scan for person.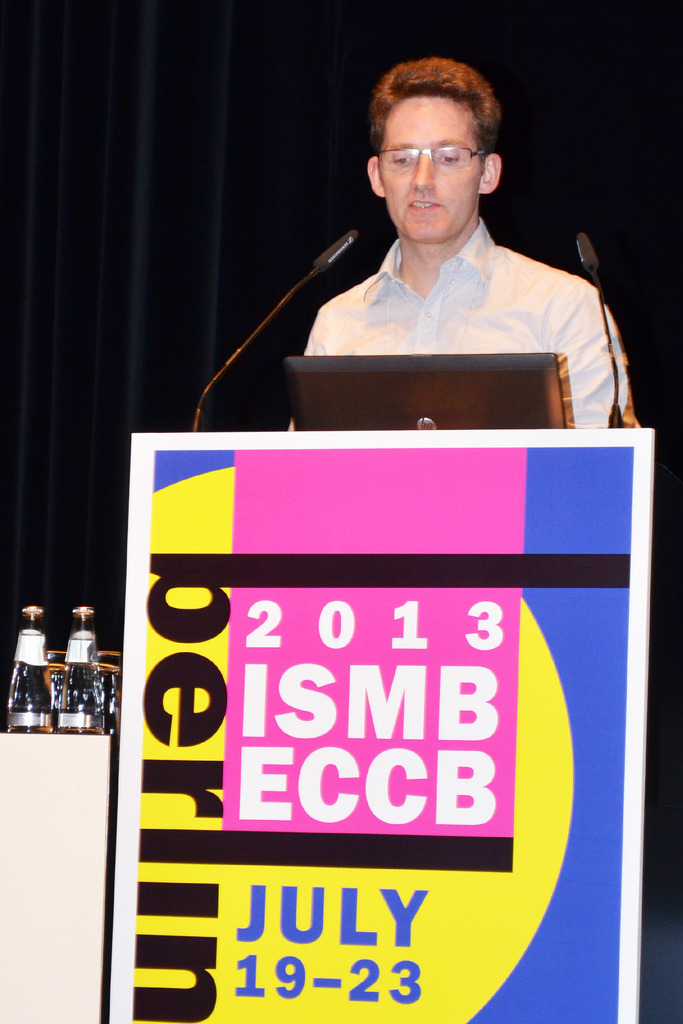
Scan result: (231, 71, 649, 459).
